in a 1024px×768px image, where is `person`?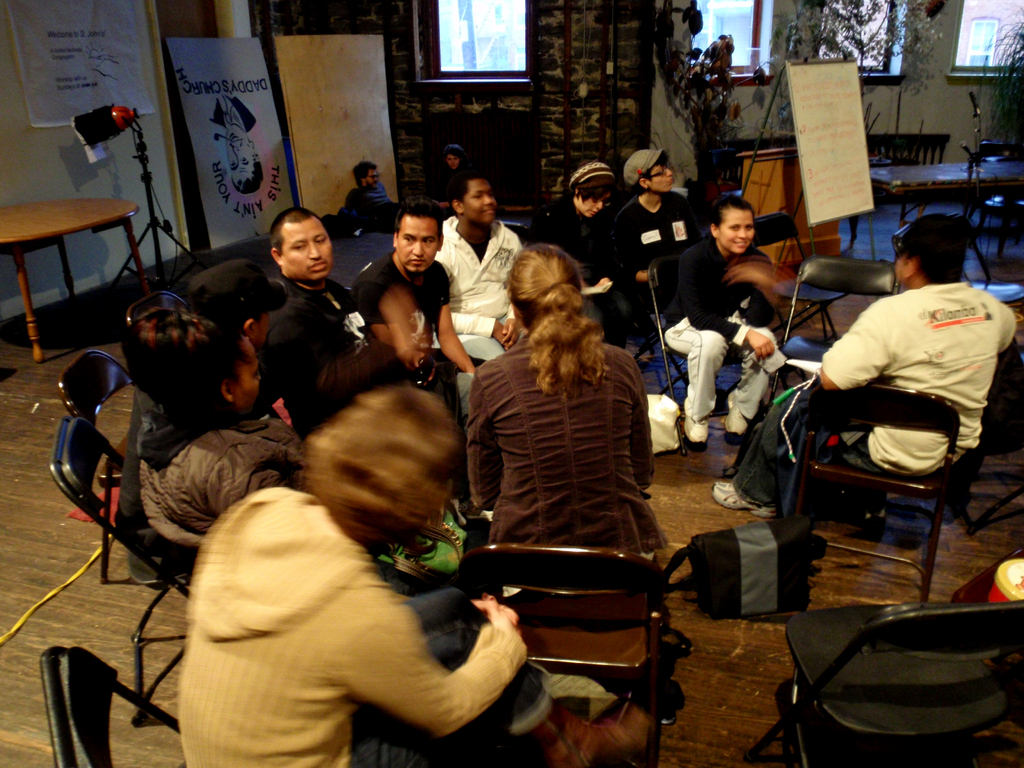
[left=460, top=255, right=657, bottom=612].
